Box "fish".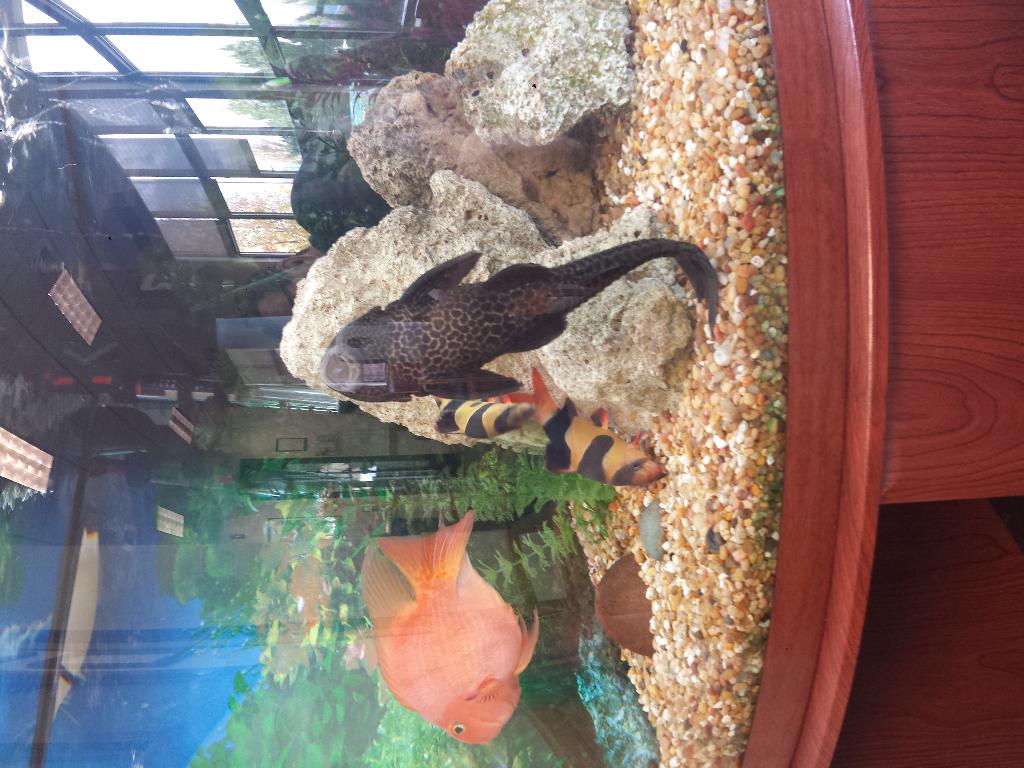
box=[289, 547, 334, 635].
